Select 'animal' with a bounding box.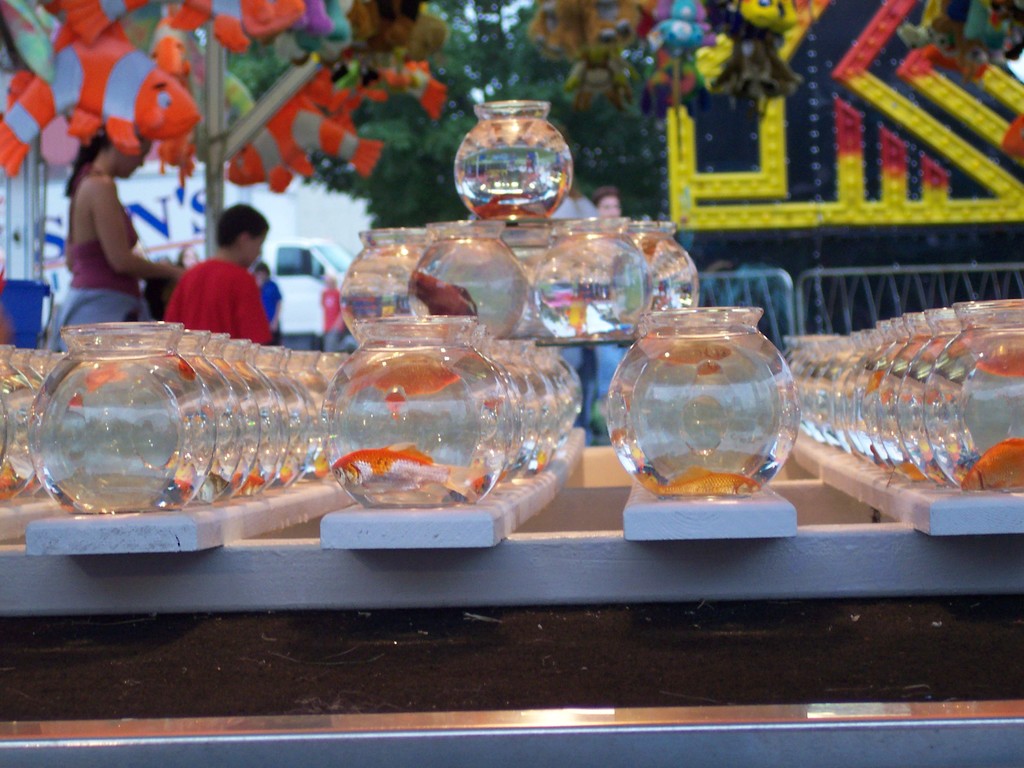
<box>331,444,484,495</box>.
